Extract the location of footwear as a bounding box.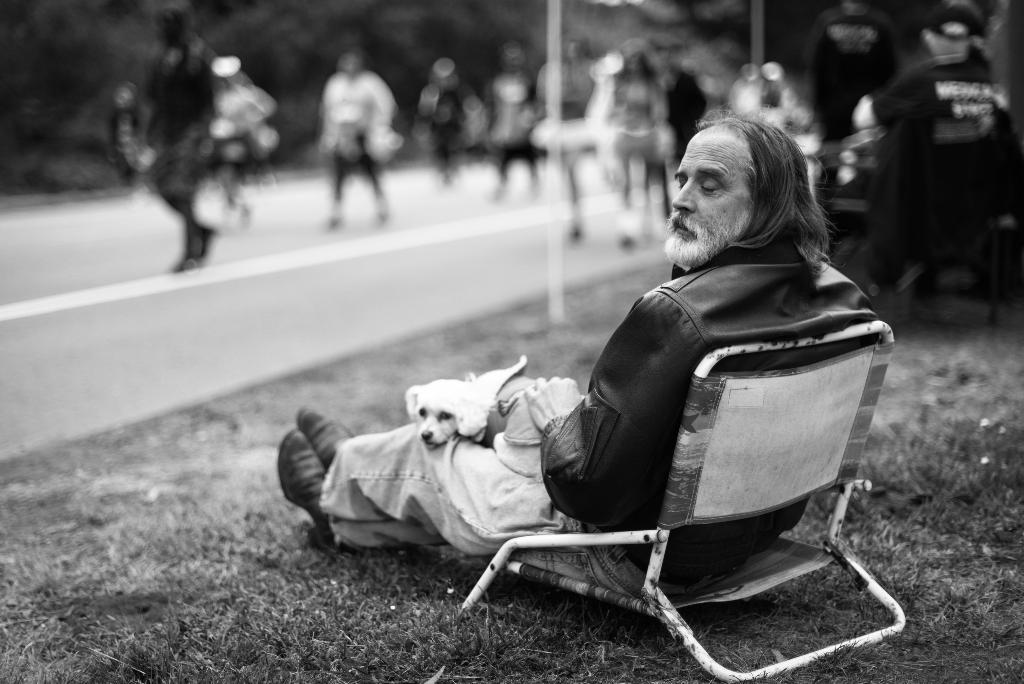
region(199, 227, 215, 257).
